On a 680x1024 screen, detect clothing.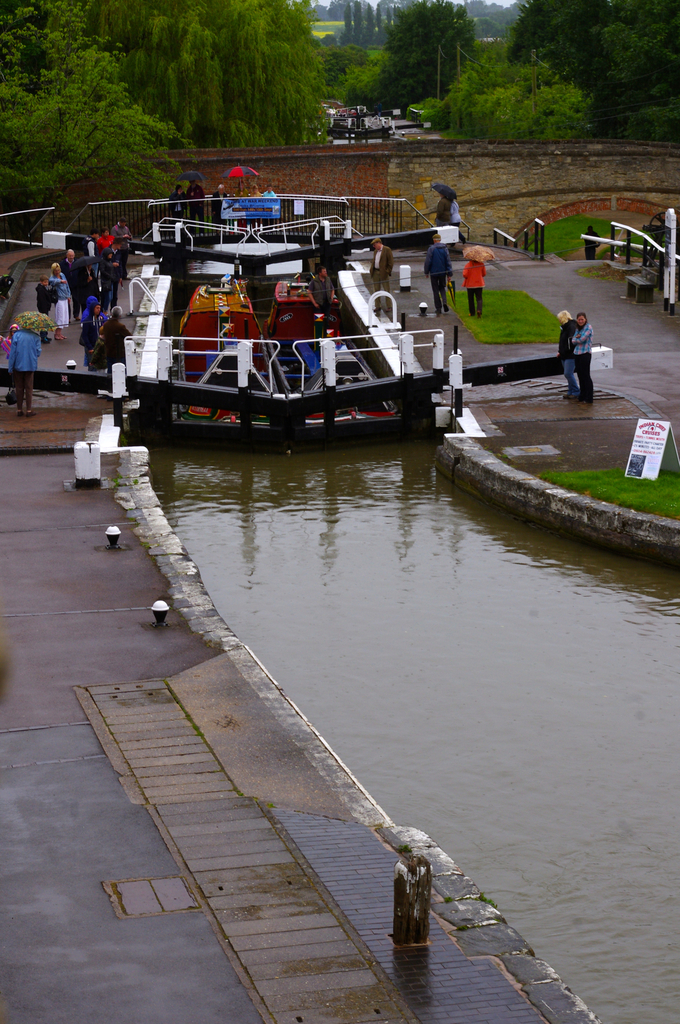
locate(9, 328, 42, 404).
